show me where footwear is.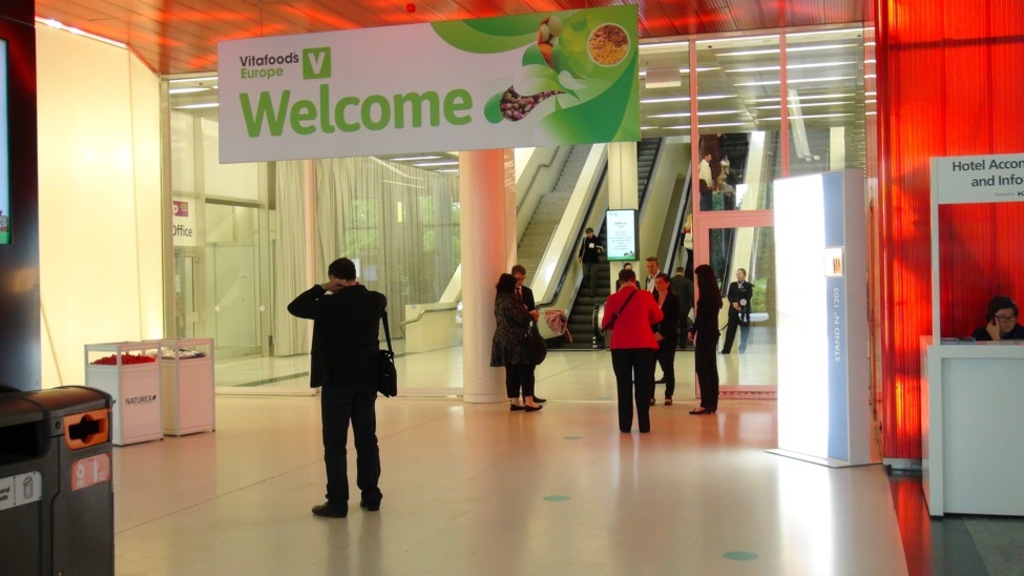
footwear is at <bbox>313, 495, 347, 518</bbox>.
